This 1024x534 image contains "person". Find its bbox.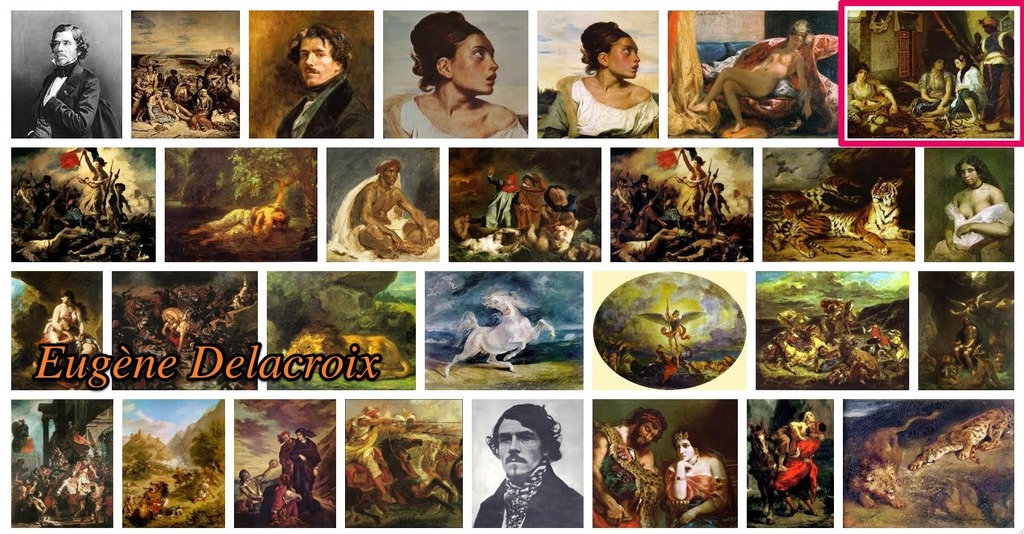
290 426 320 512.
